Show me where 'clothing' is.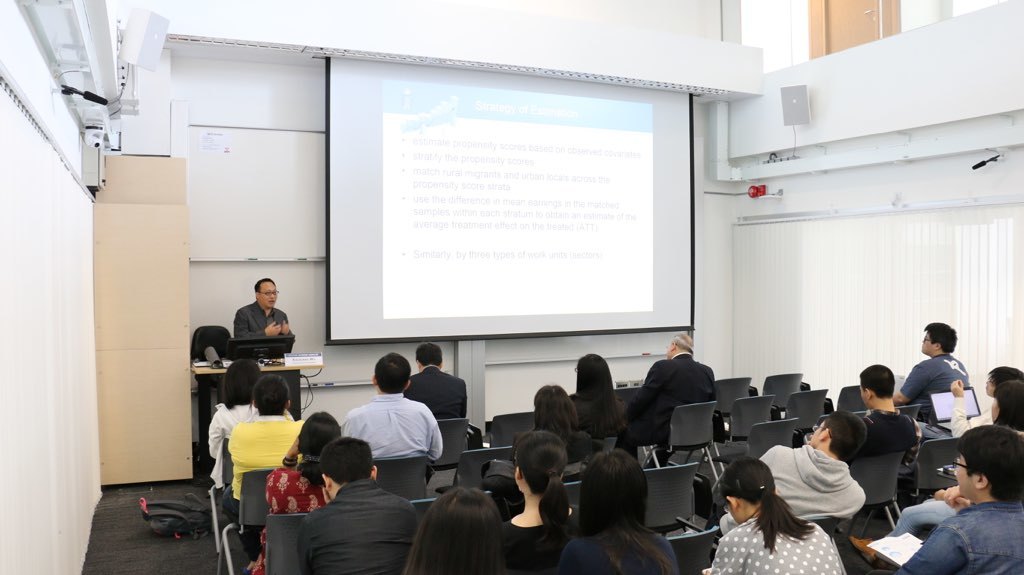
'clothing' is at rect(296, 478, 421, 574).
